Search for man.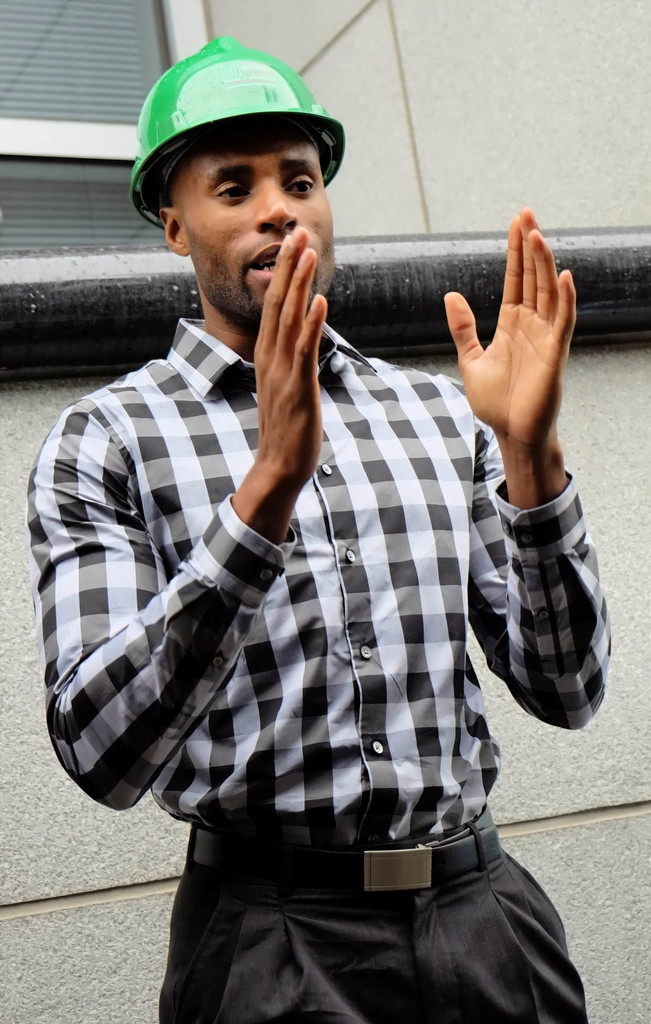
Found at region(37, 42, 542, 960).
